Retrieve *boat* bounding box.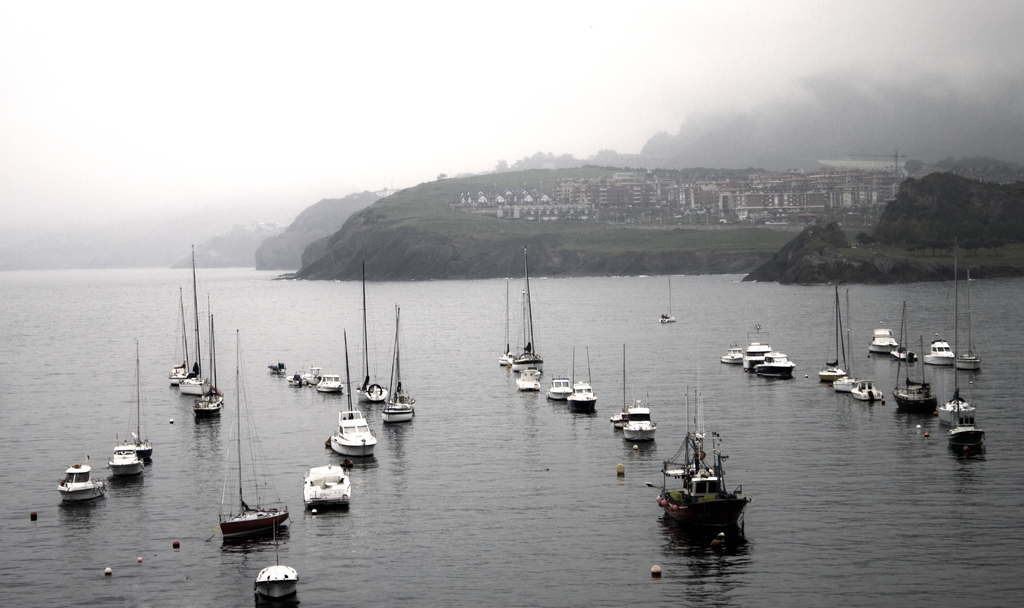
Bounding box: {"x1": 894, "y1": 302, "x2": 938, "y2": 418}.
